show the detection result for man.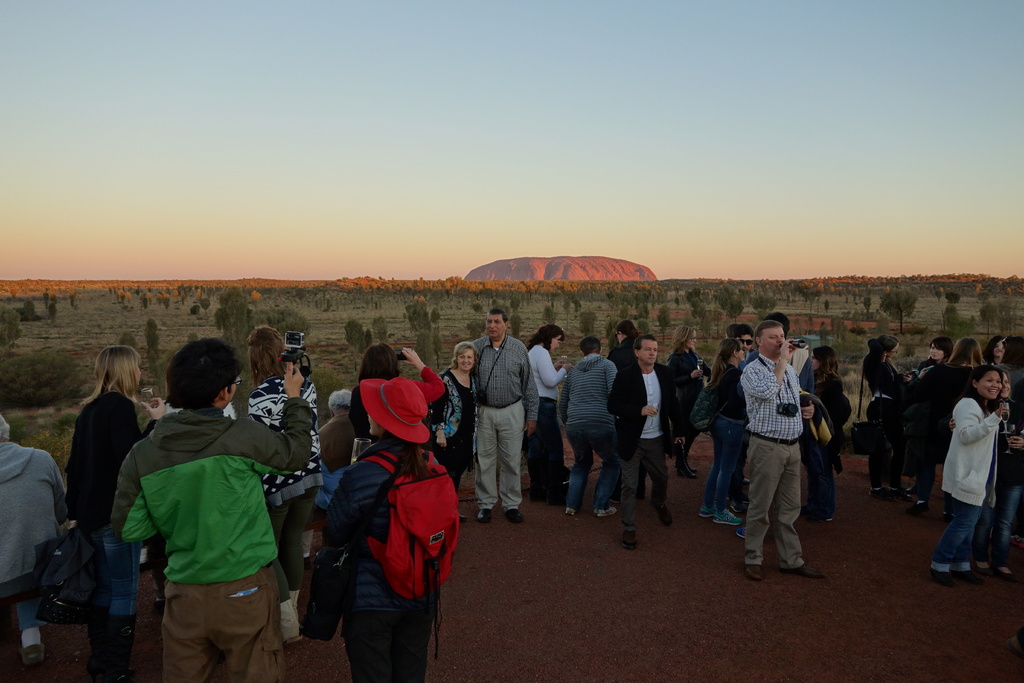
l=465, t=300, r=529, b=514.
